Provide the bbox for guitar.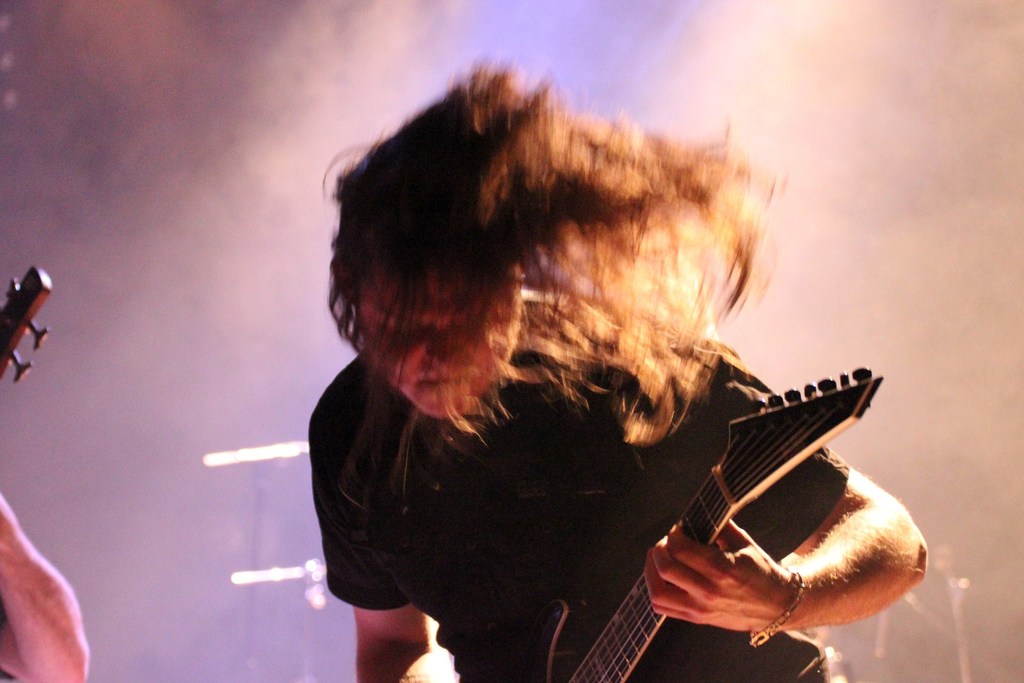
[499,361,883,682].
